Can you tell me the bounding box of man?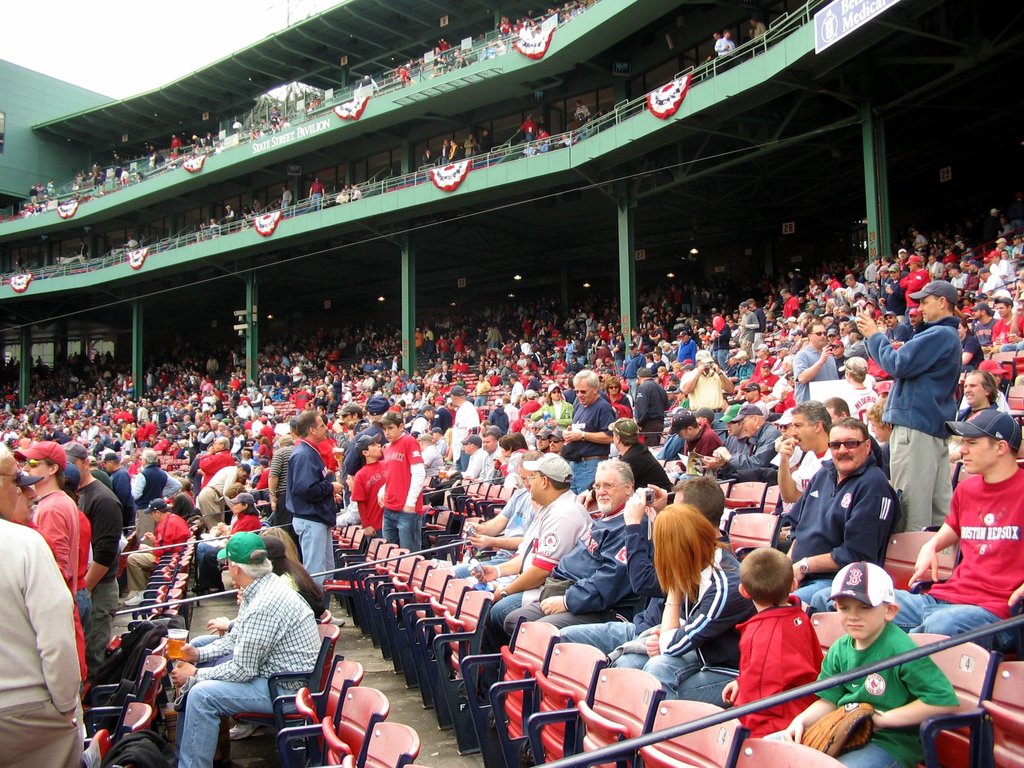
[13, 254, 21, 268].
